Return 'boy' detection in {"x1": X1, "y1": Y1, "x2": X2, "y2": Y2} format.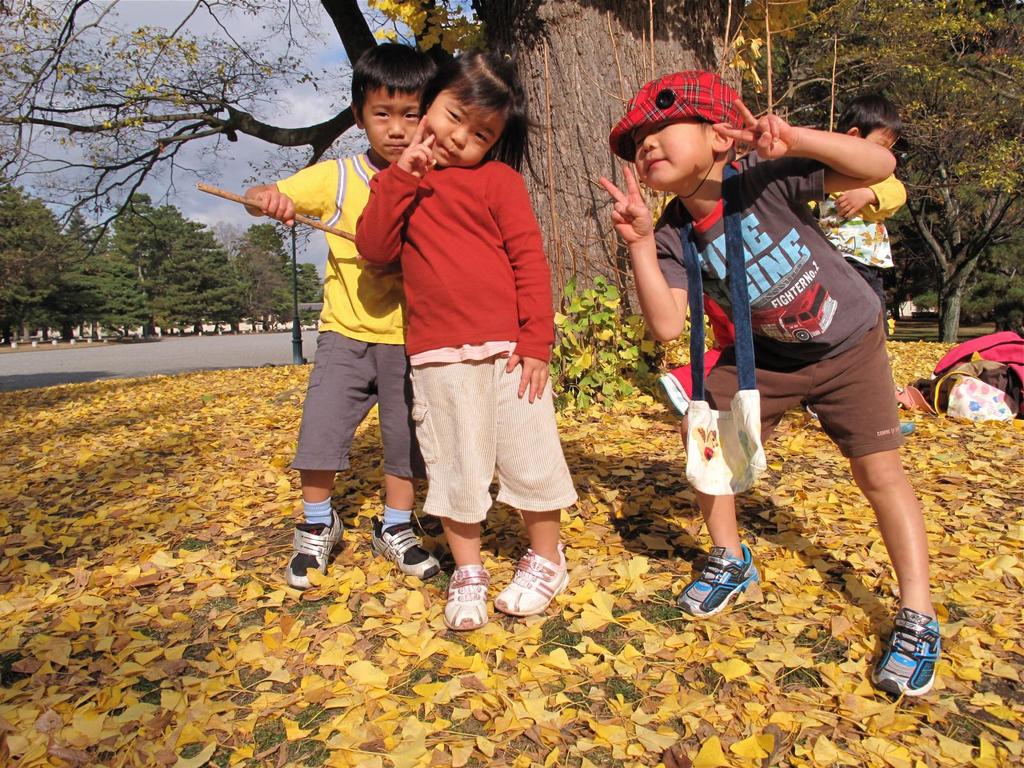
{"x1": 809, "y1": 93, "x2": 915, "y2": 438}.
